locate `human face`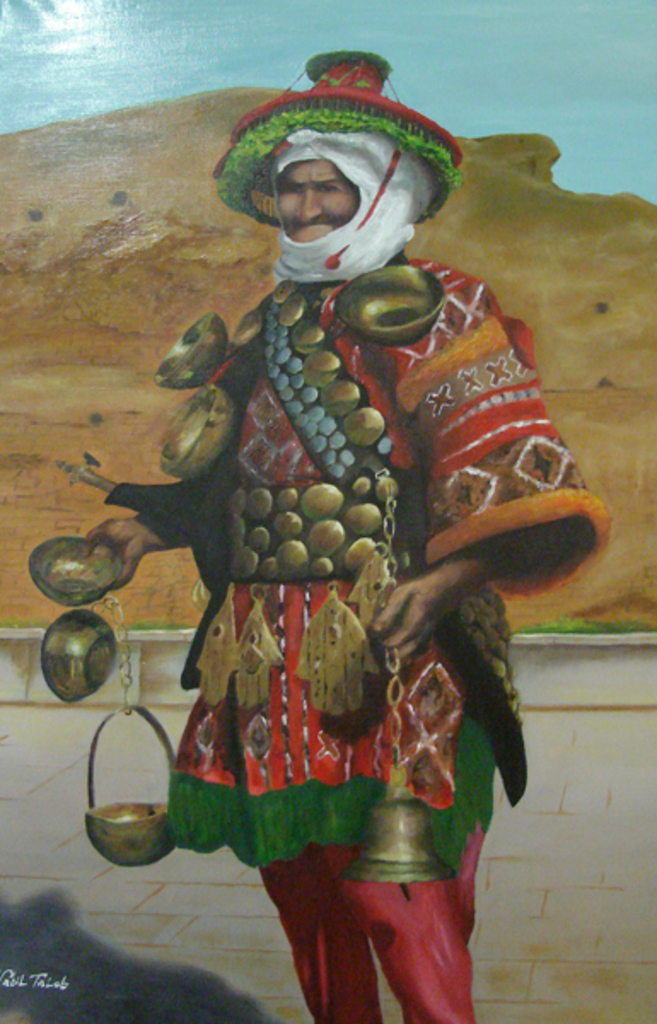
x1=270 y1=162 x2=365 y2=232
